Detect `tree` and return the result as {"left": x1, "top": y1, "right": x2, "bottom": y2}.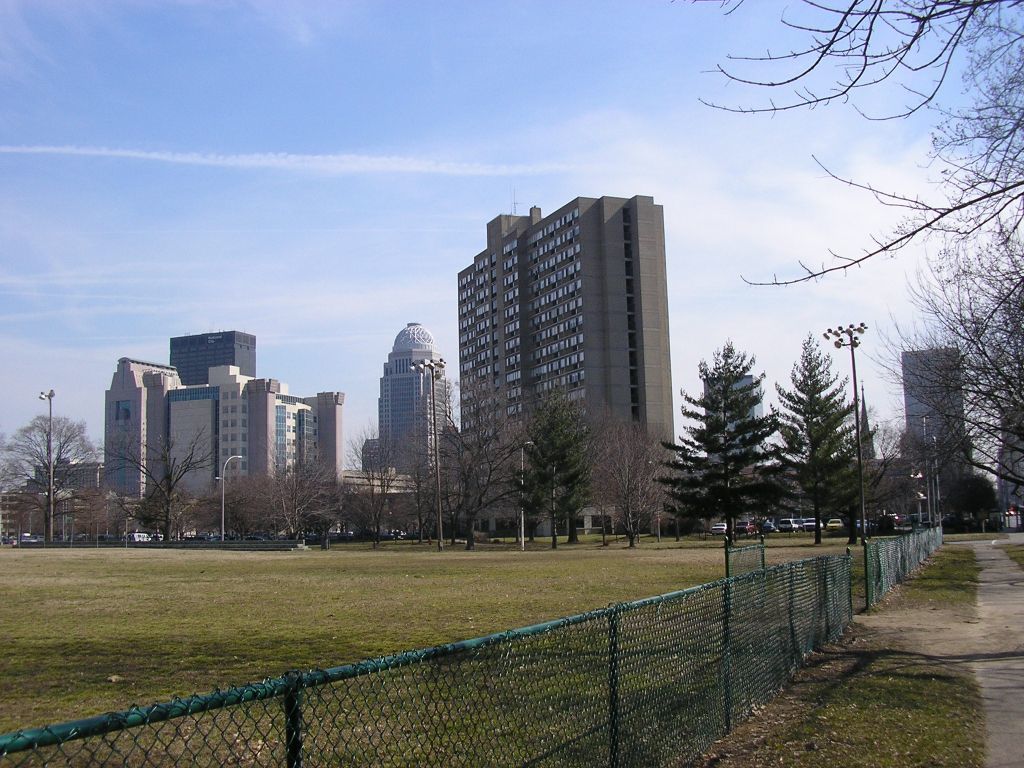
{"left": 640, "top": 341, "right": 788, "bottom": 554}.
